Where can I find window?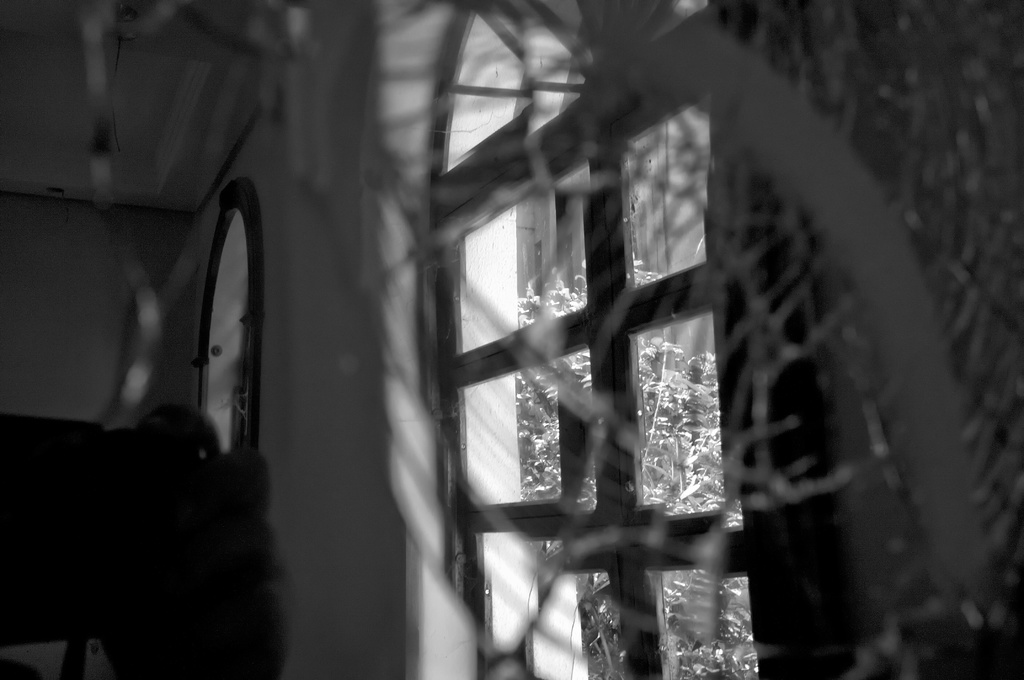
You can find it at left=429, top=0, right=865, bottom=679.
